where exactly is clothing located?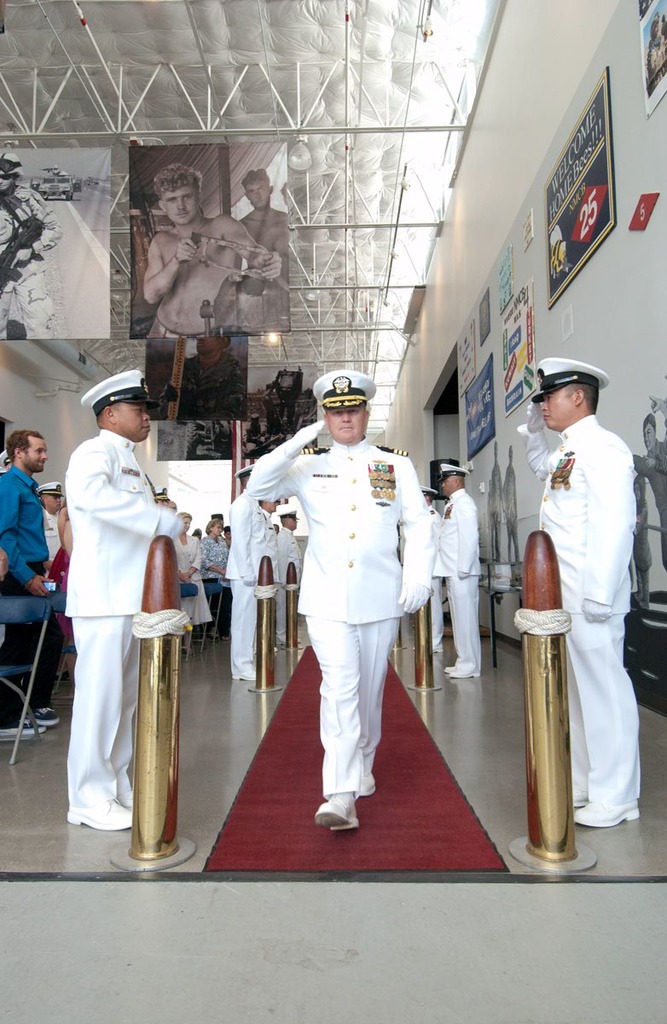
Its bounding box is l=633, t=437, r=666, b=573.
